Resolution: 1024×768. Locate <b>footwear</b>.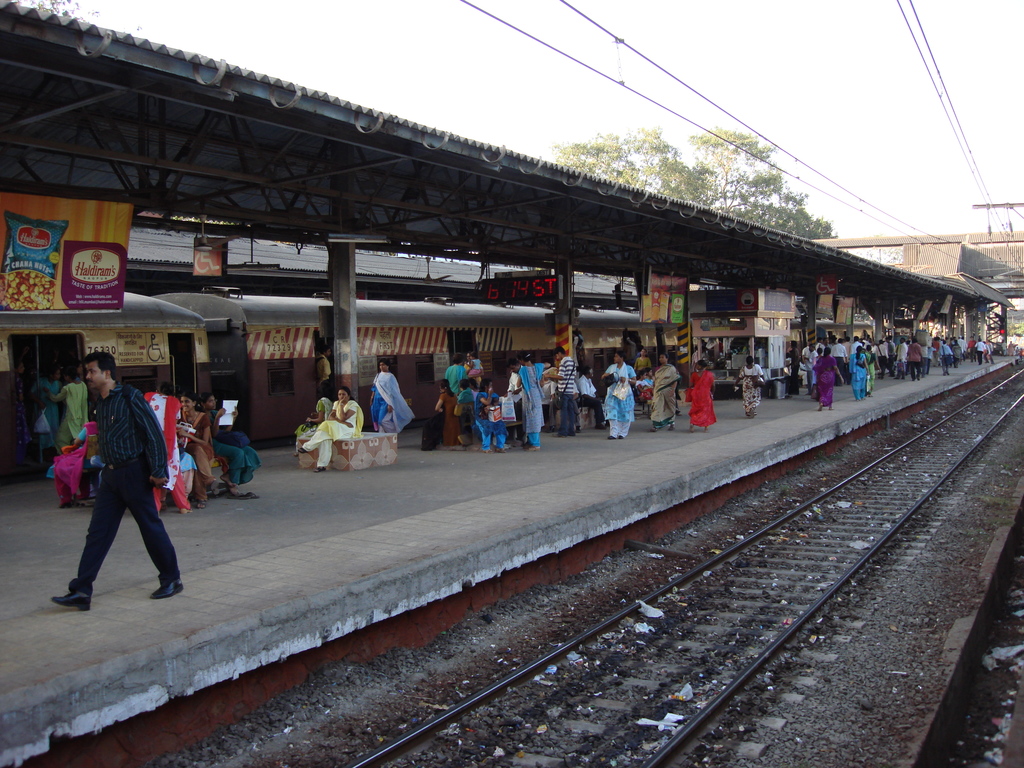
[496,447,505,451].
